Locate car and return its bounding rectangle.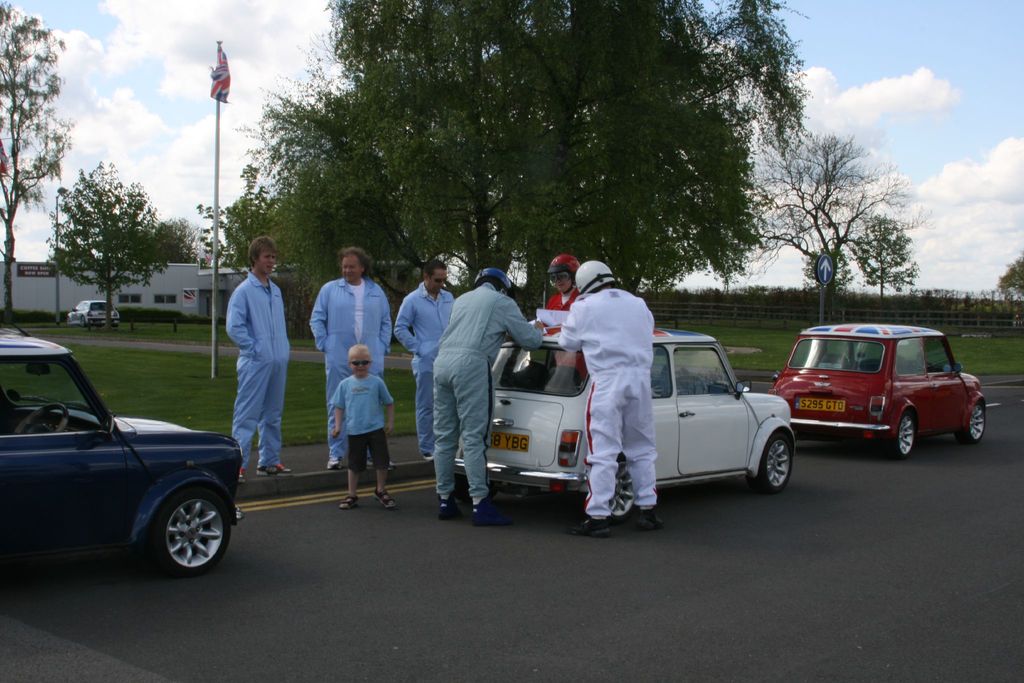
x1=766 y1=318 x2=986 y2=459.
